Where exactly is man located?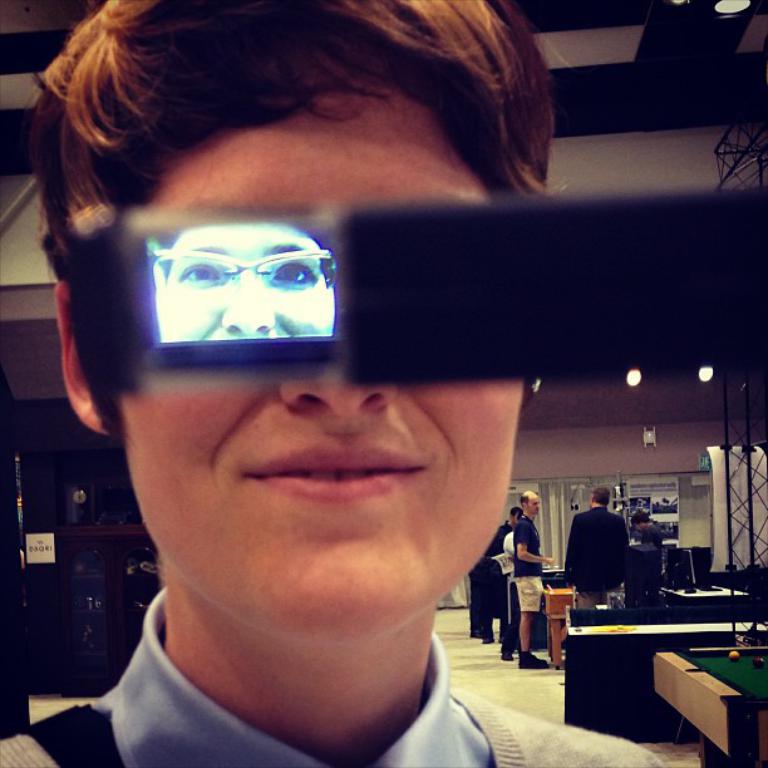
Its bounding box is left=563, top=486, right=639, bottom=609.
